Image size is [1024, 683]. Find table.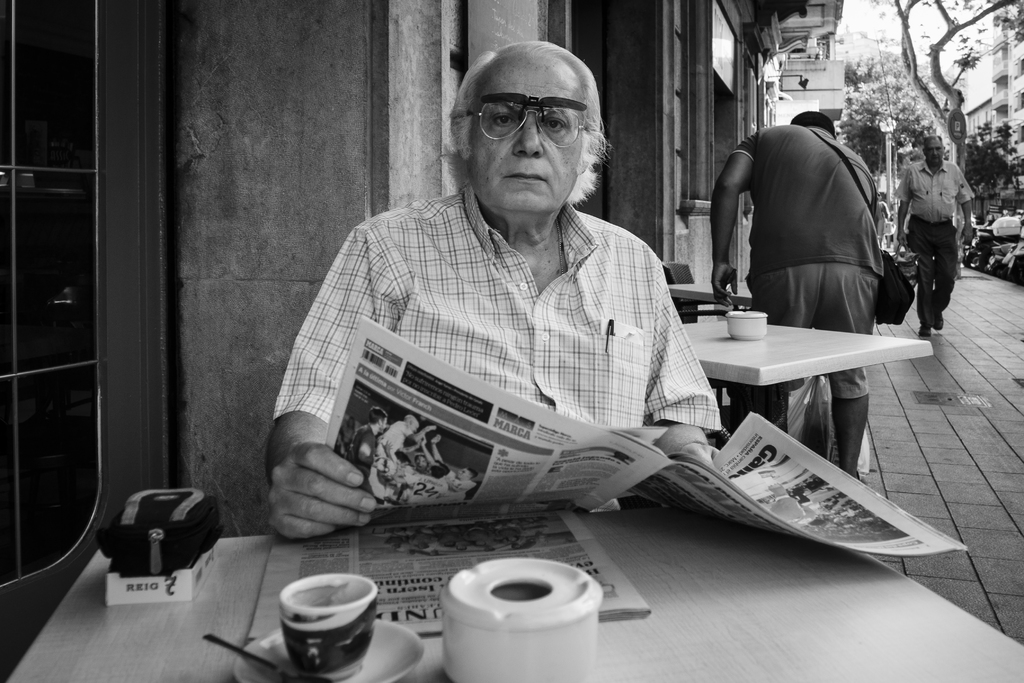
crop(662, 279, 758, 309).
